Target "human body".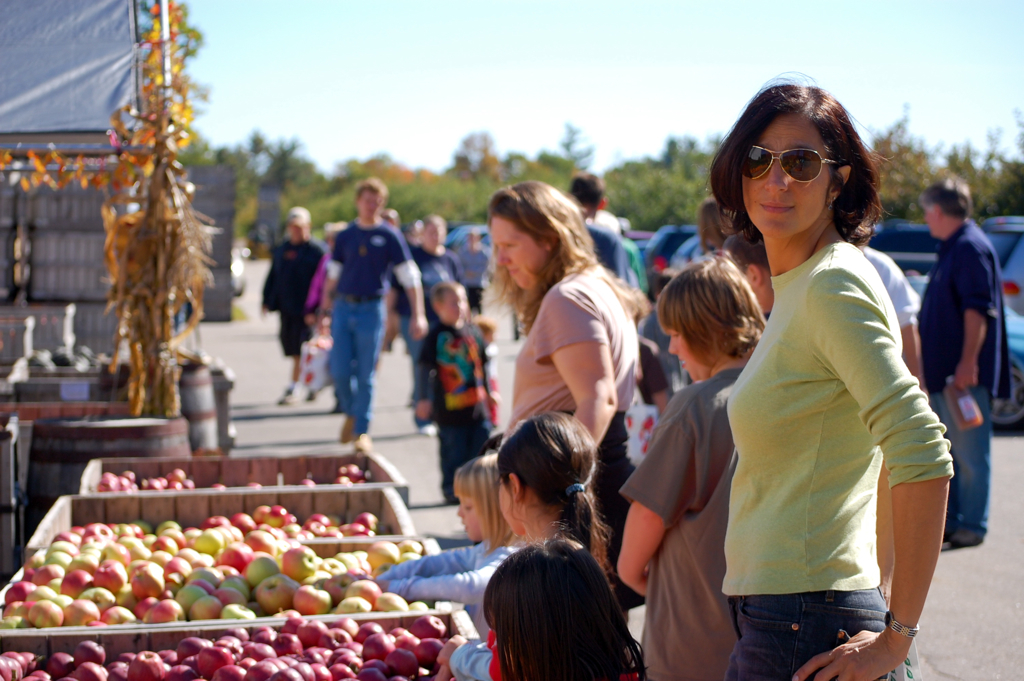
Target region: 394,210,457,415.
